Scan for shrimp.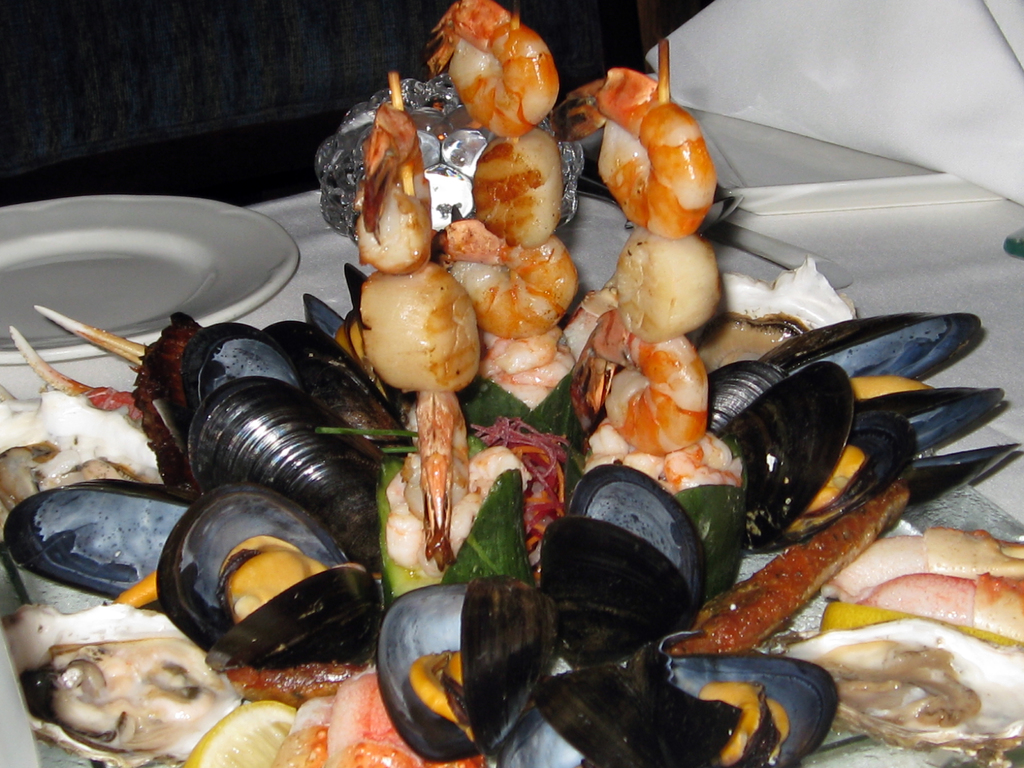
Scan result: box(353, 95, 433, 273).
